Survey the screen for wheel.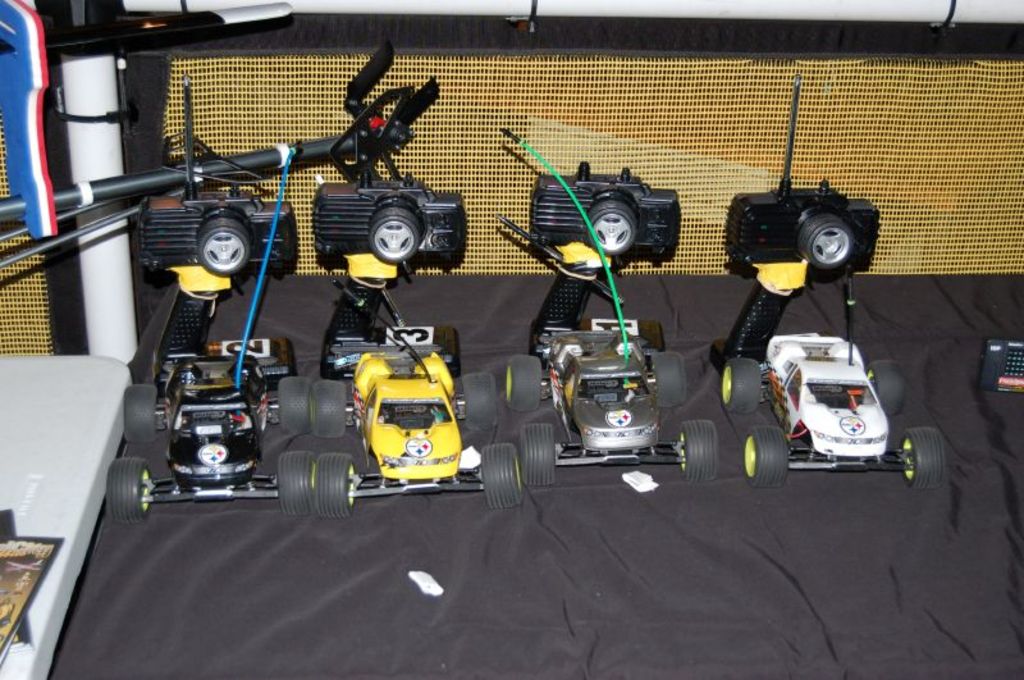
Survey found: [461, 374, 490, 430].
